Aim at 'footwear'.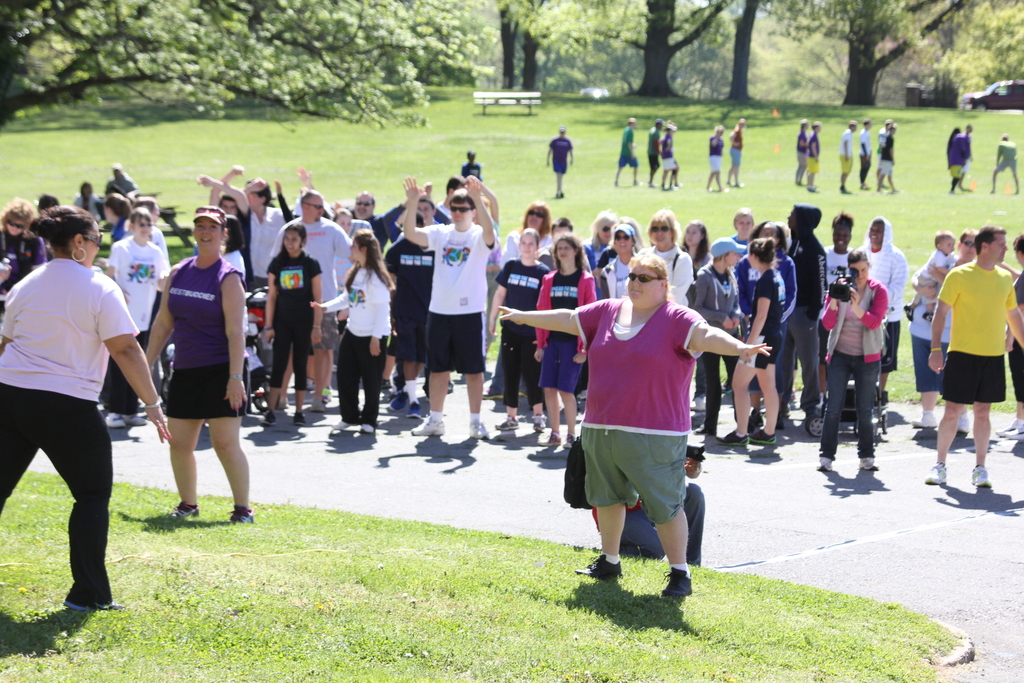
Aimed at 311, 399, 323, 410.
